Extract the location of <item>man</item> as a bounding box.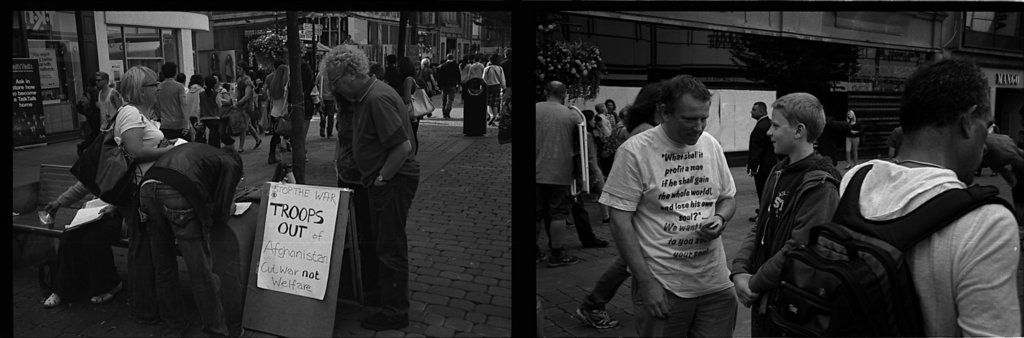
535,81,580,268.
